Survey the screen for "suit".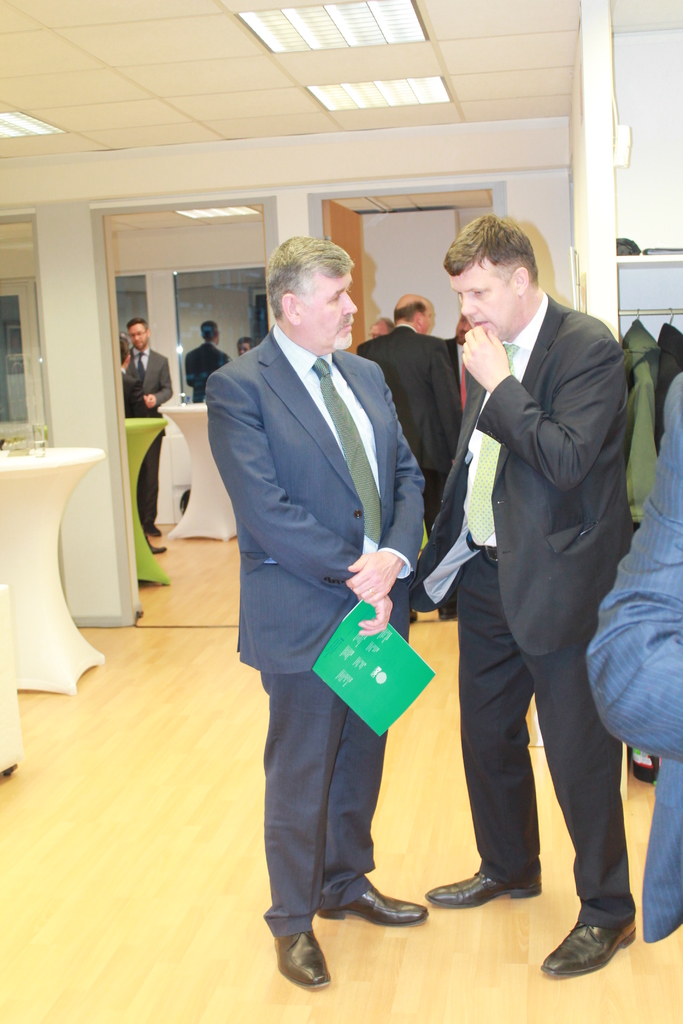
Survey found: 127:344:176:529.
